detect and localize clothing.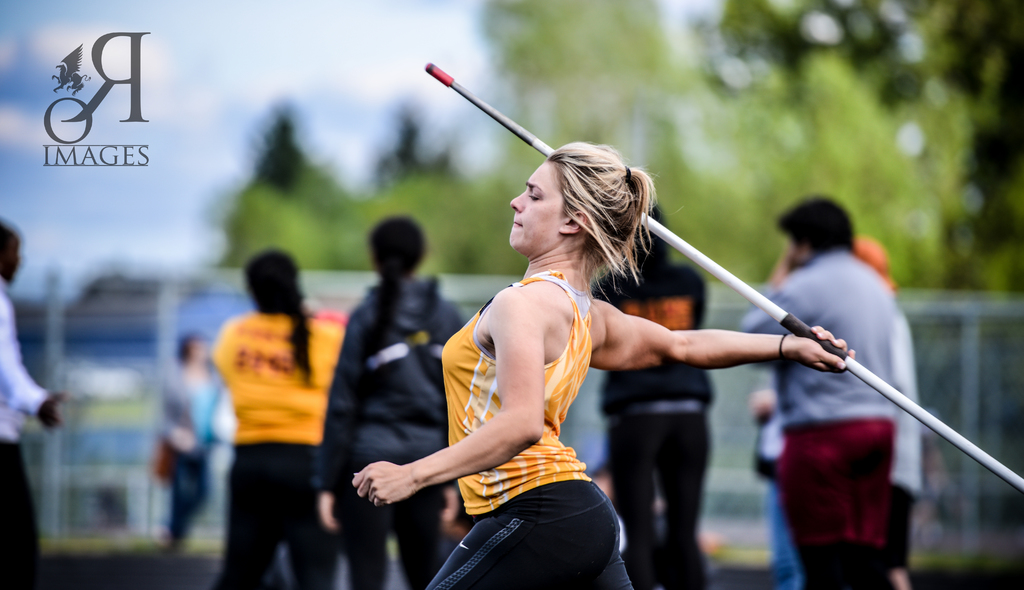
Localized at left=876, top=288, right=928, bottom=569.
